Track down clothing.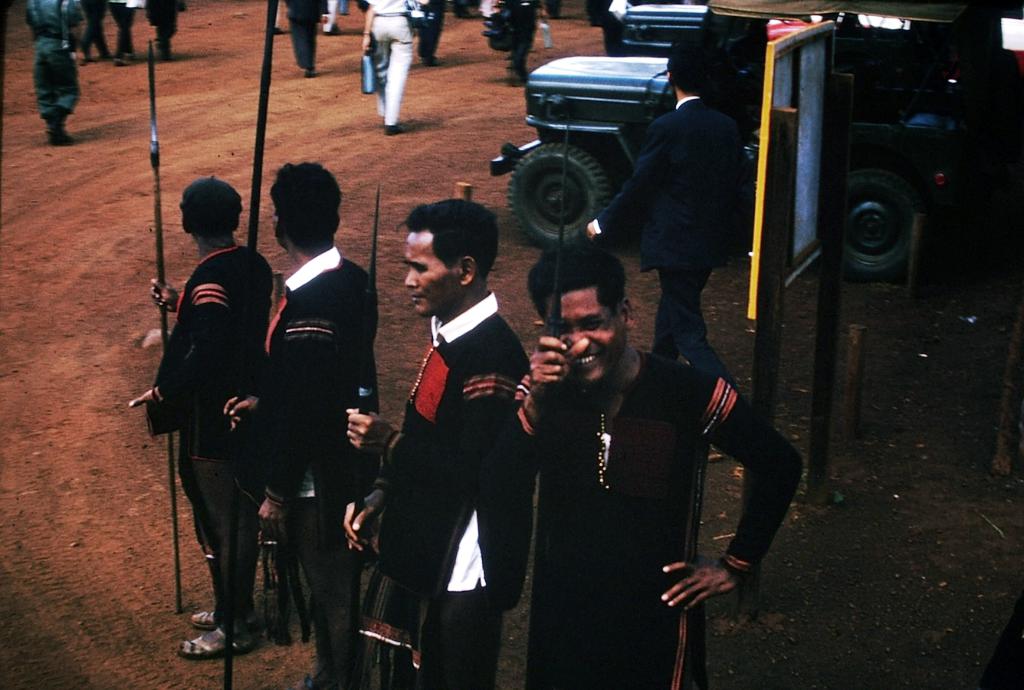
Tracked to bbox(110, 0, 142, 51).
